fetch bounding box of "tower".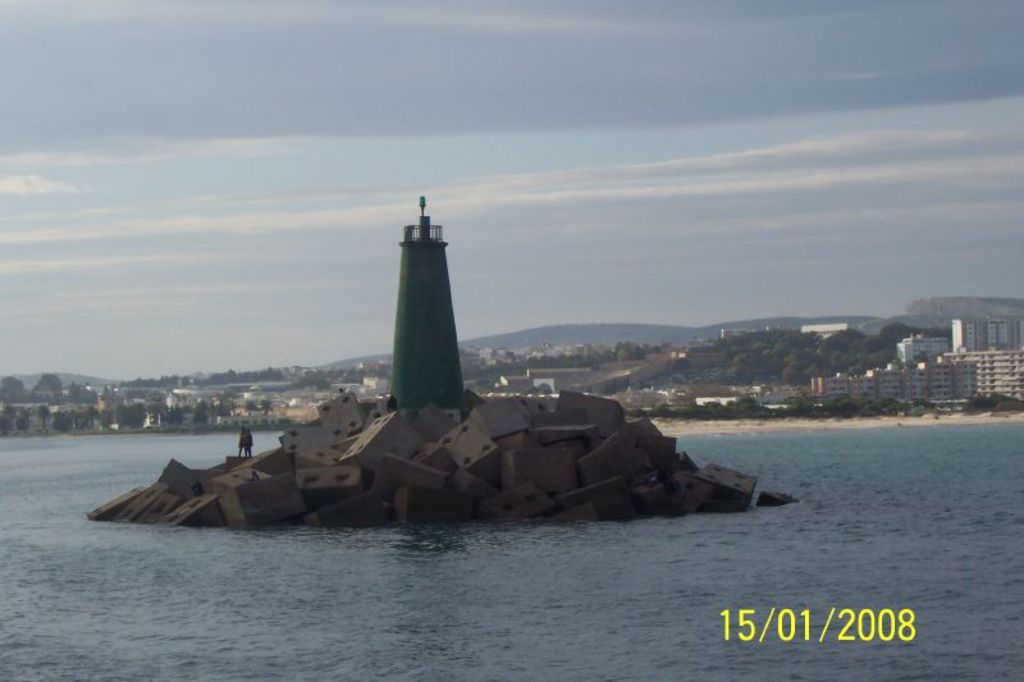
Bbox: locate(388, 191, 463, 421).
